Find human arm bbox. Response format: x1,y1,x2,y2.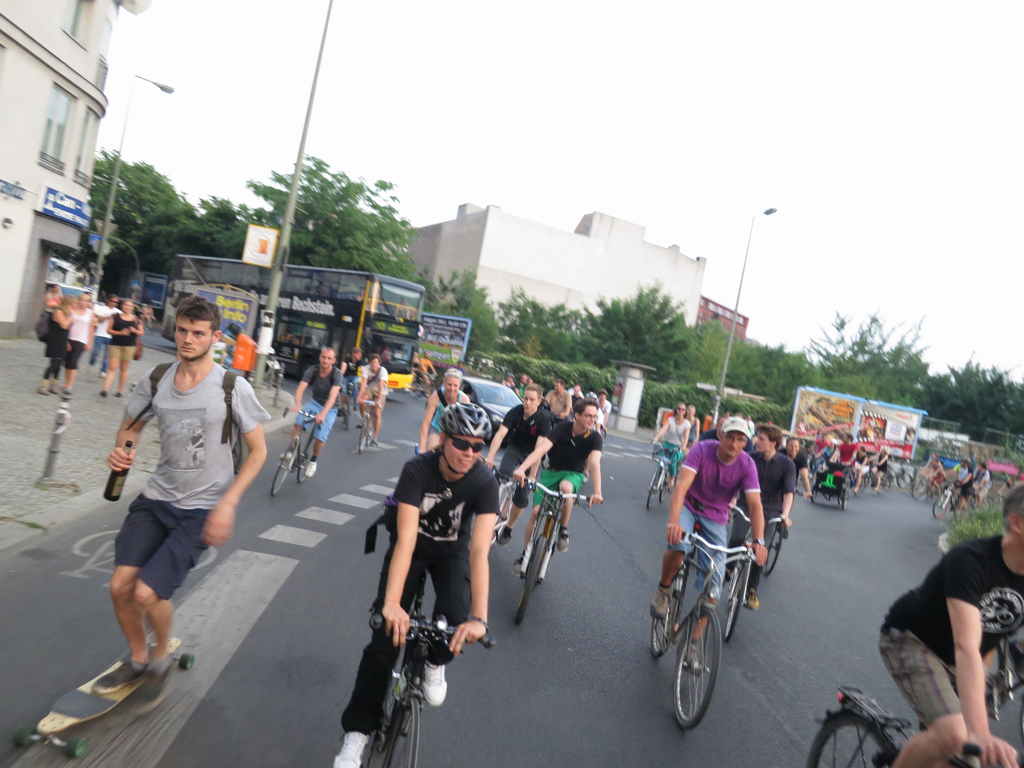
313,371,344,420.
